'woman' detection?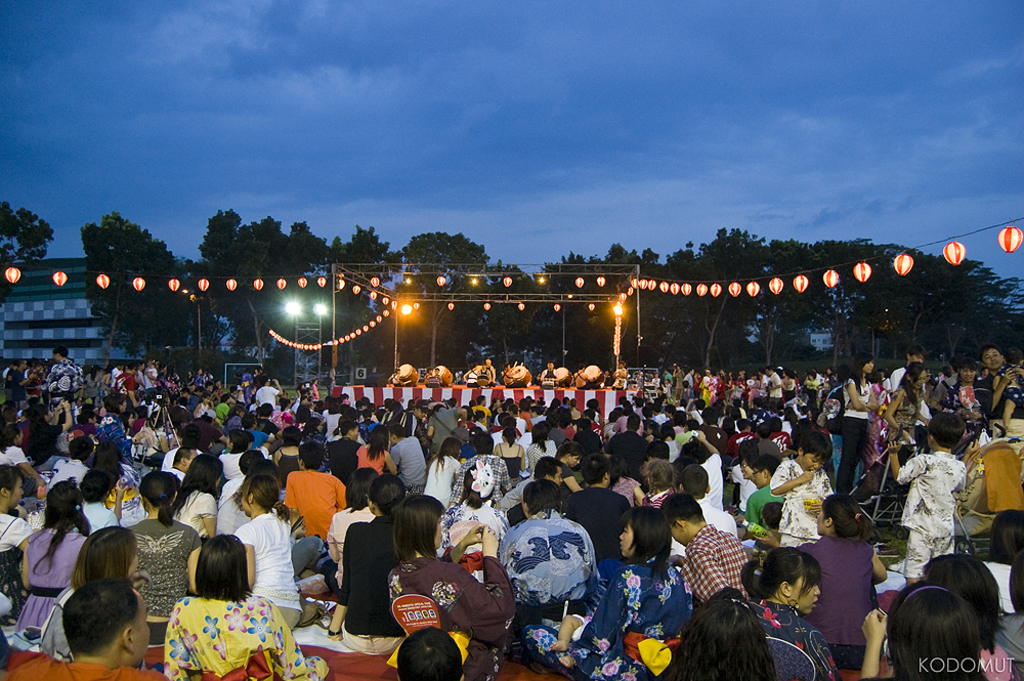
rect(839, 353, 881, 500)
